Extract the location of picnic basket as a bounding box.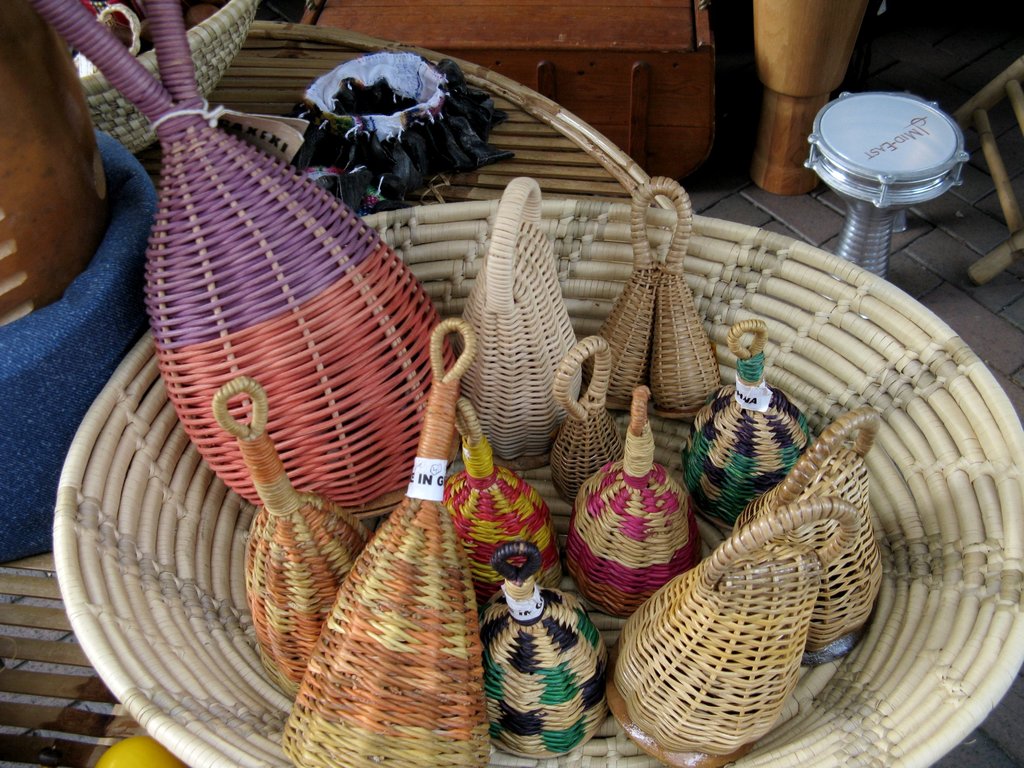
(left=49, top=200, right=1023, bottom=766).
